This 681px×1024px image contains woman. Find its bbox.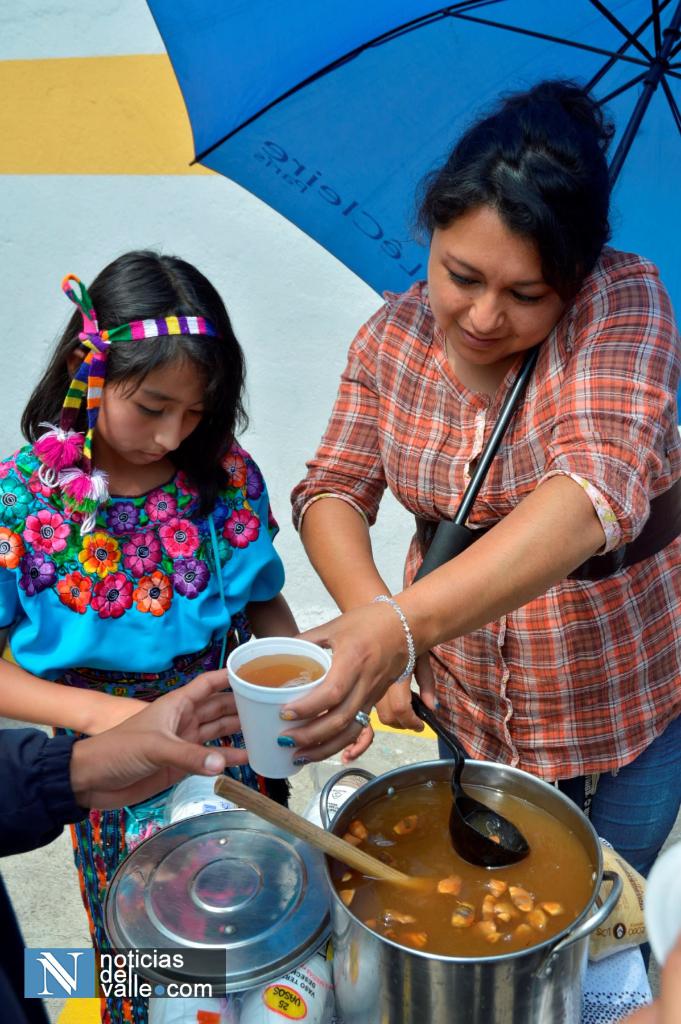
(x1=292, y1=86, x2=680, y2=877).
